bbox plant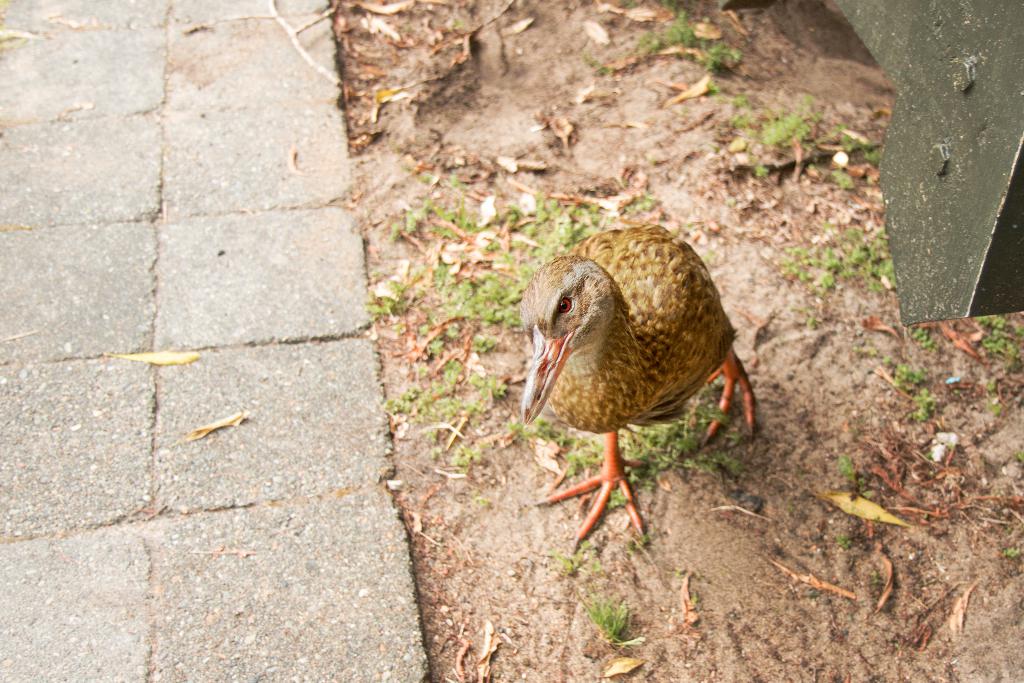
rect(836, 534, 853, 552)
